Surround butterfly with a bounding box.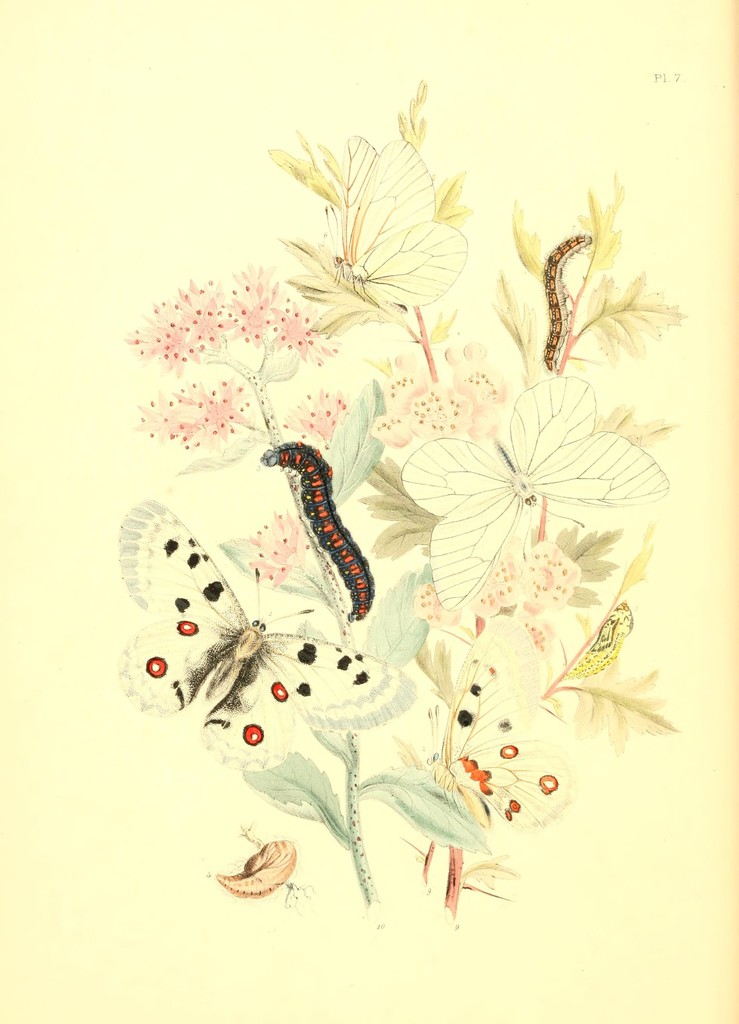
pyautogui.locateOnScreen(113, 474, 406, 809).
